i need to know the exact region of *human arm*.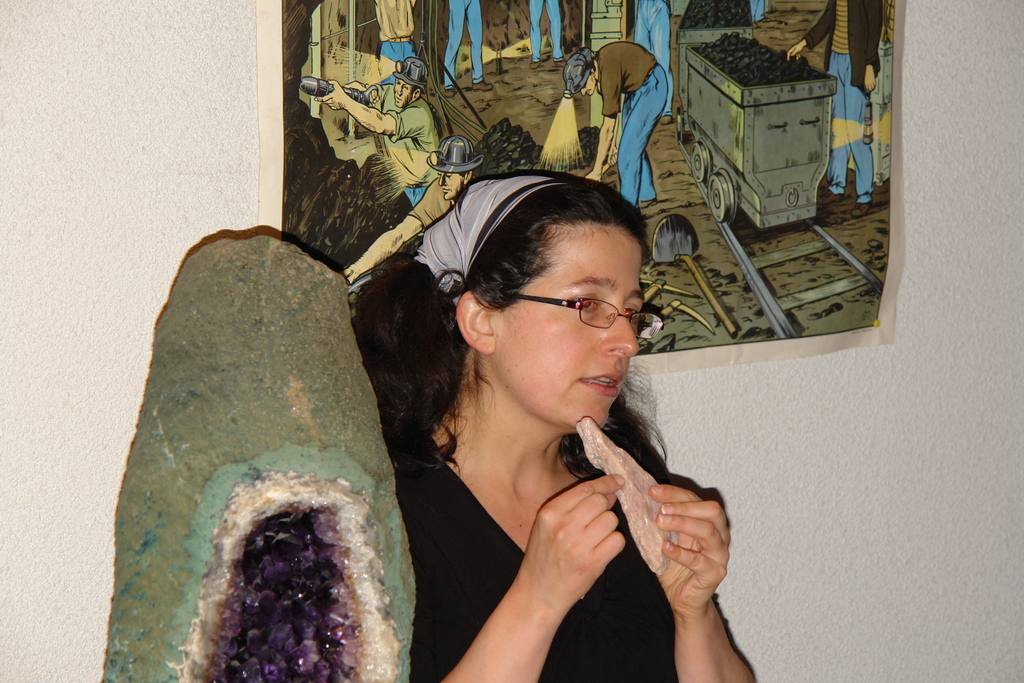
Region: <bbox>637, 453, 739, 665</bbox>.
